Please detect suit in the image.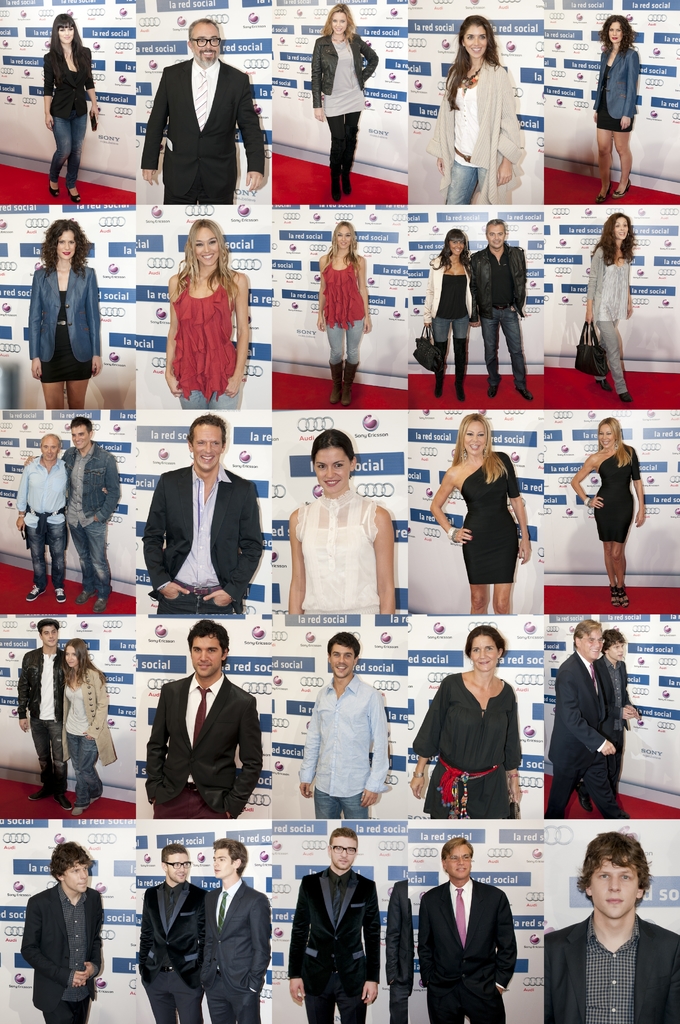
142:669:266:818.
